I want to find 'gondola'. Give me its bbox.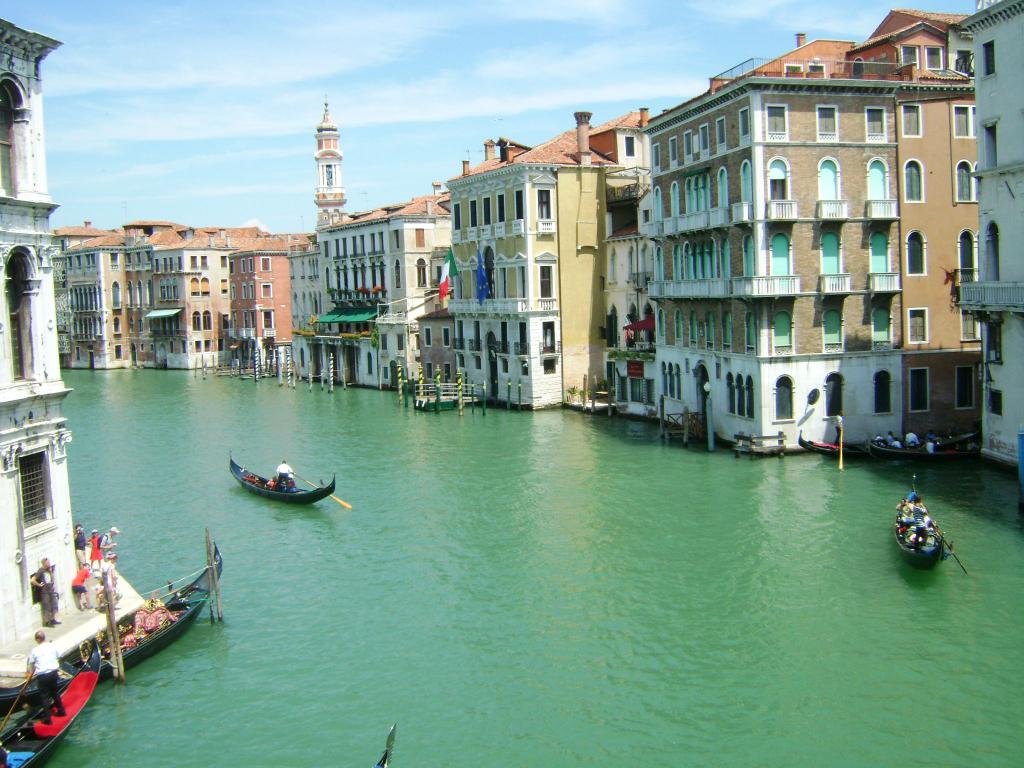
detection(67, 535, 227, 689).
